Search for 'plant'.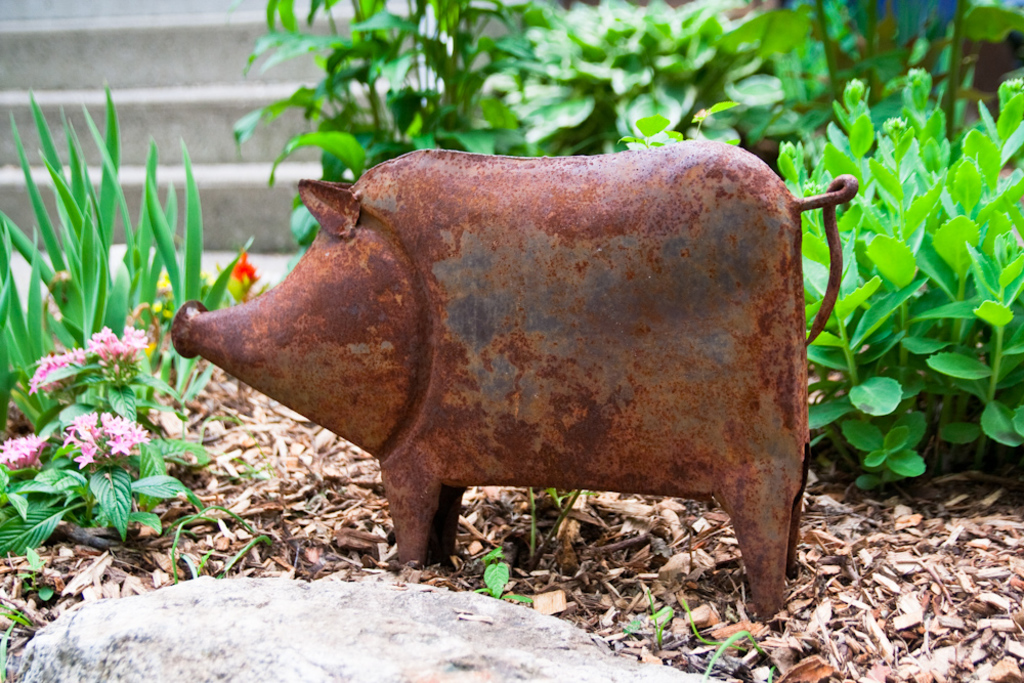
Found at <box>477,542,514,597</box>.
